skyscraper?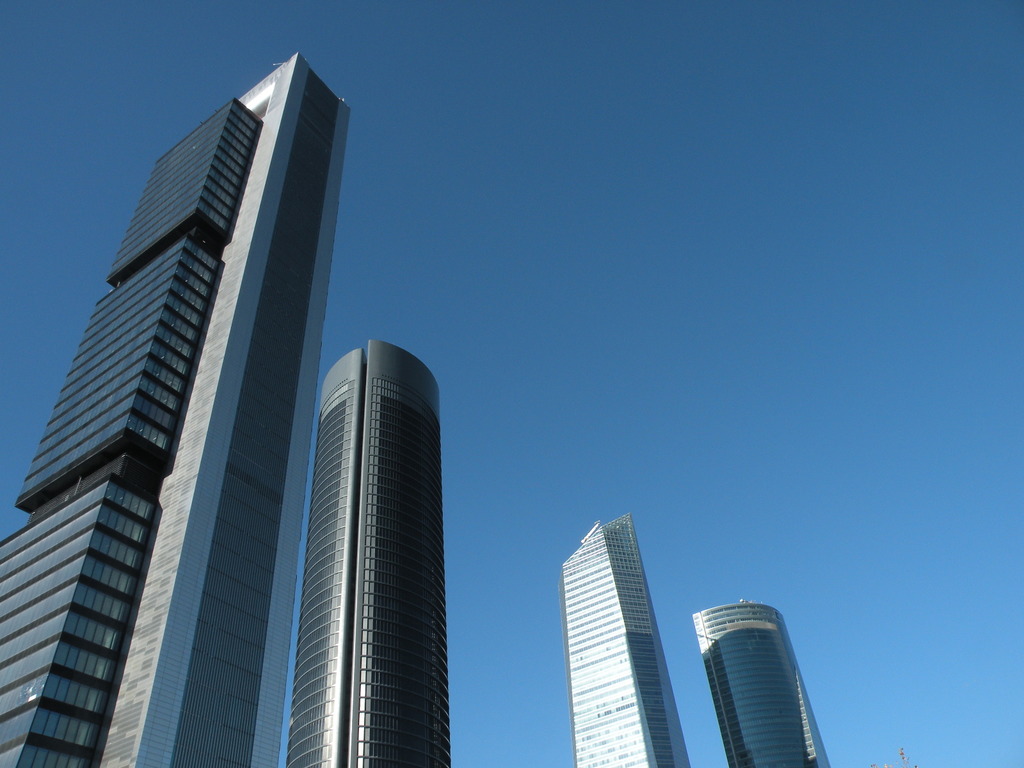
x1=557 y1=514 x2=694 y2=767
